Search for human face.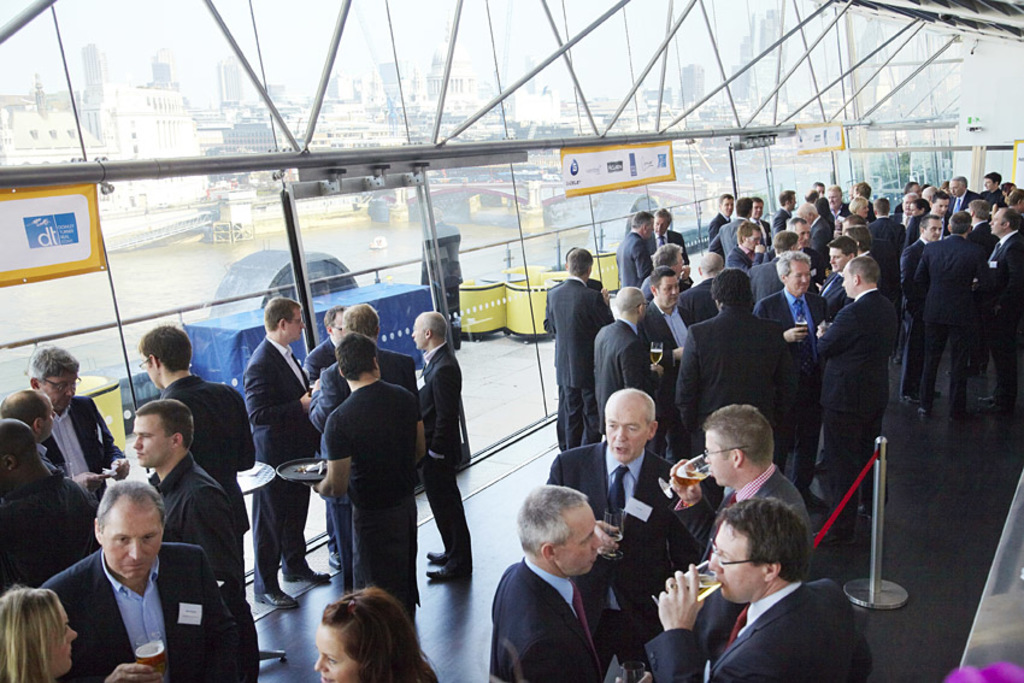
Found at select_region(283, 305, 304, 343).
